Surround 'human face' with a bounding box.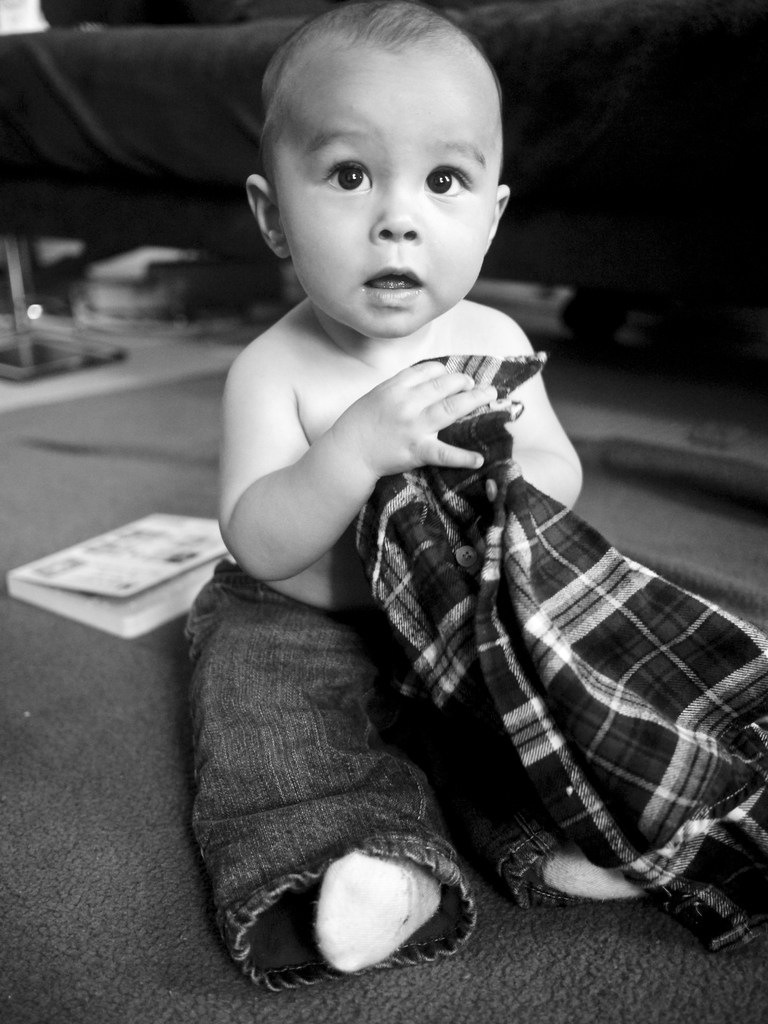
box=[278, 73, 498, 333].
